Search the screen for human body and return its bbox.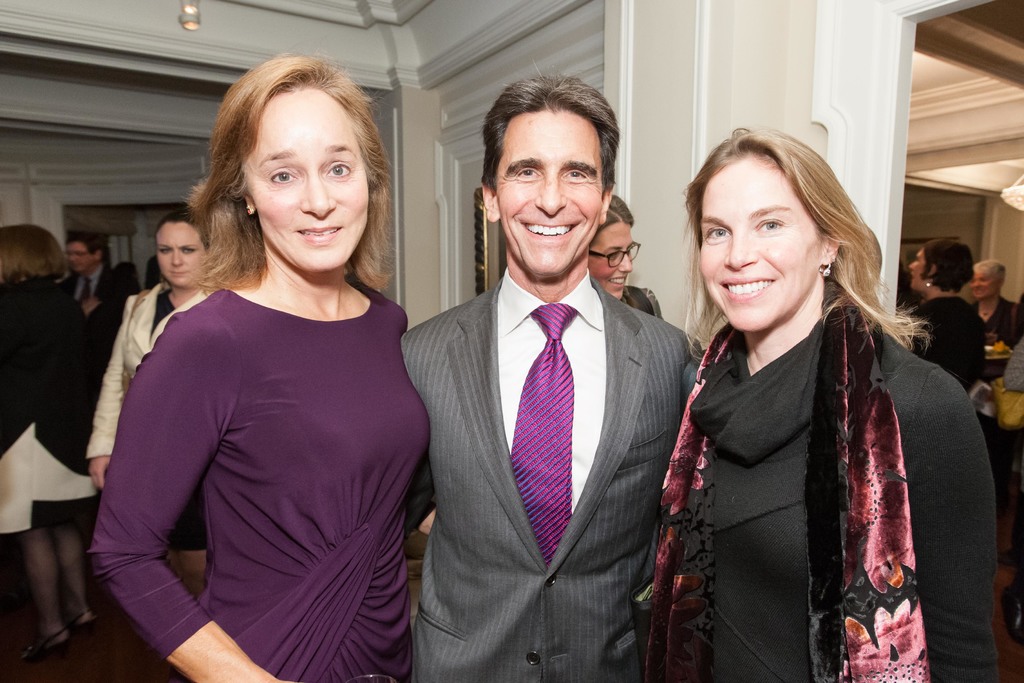
Found: (85,270,430,682).
